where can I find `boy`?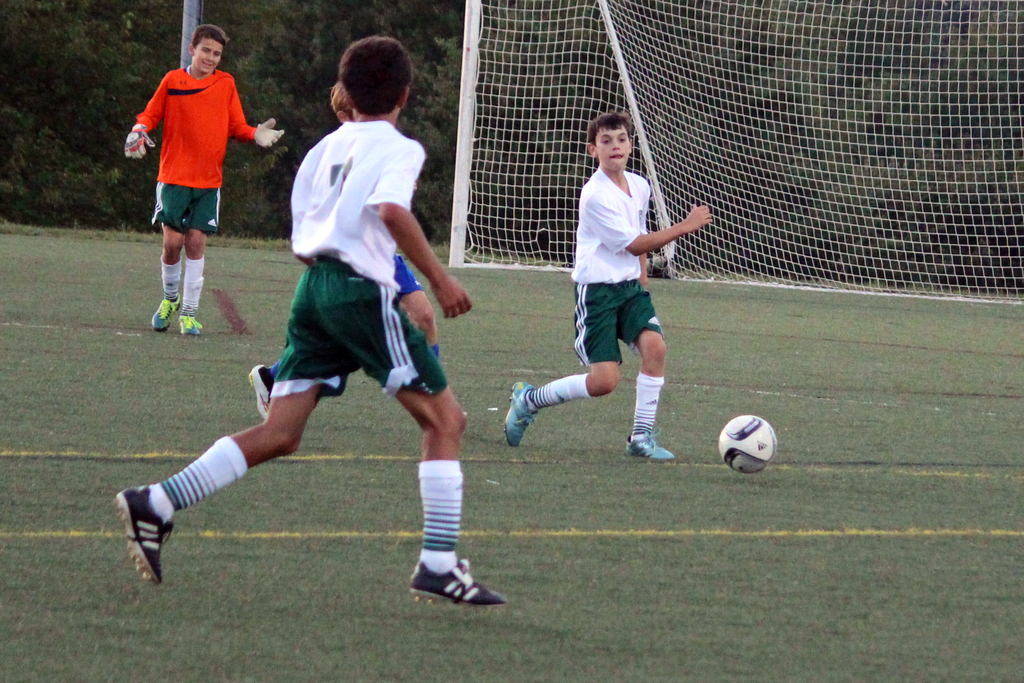
You can find it at rect(506, 110, 714, 462).
